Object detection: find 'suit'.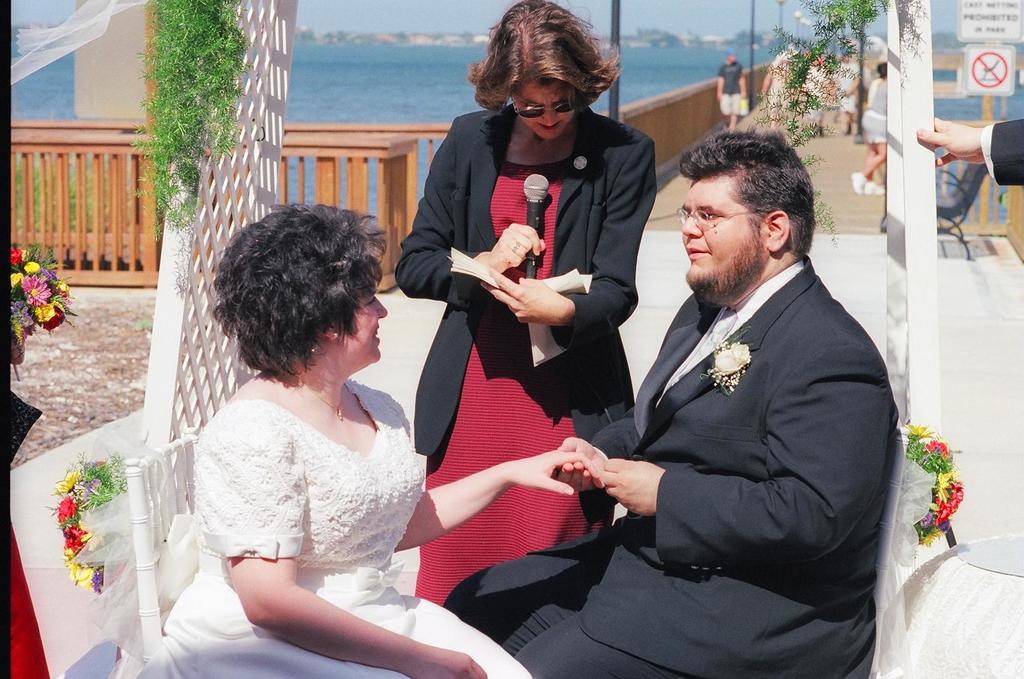
x1=390 y1=98 x2=638 y2=519.
